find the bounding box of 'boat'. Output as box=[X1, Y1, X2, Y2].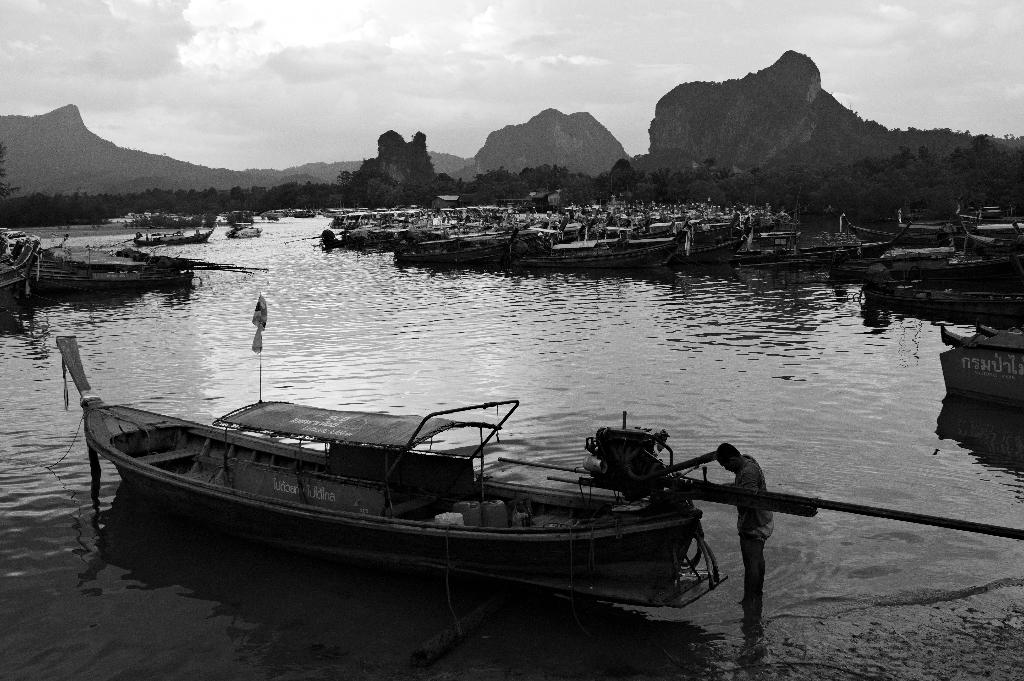
box=[138, 226, 212, 246].
